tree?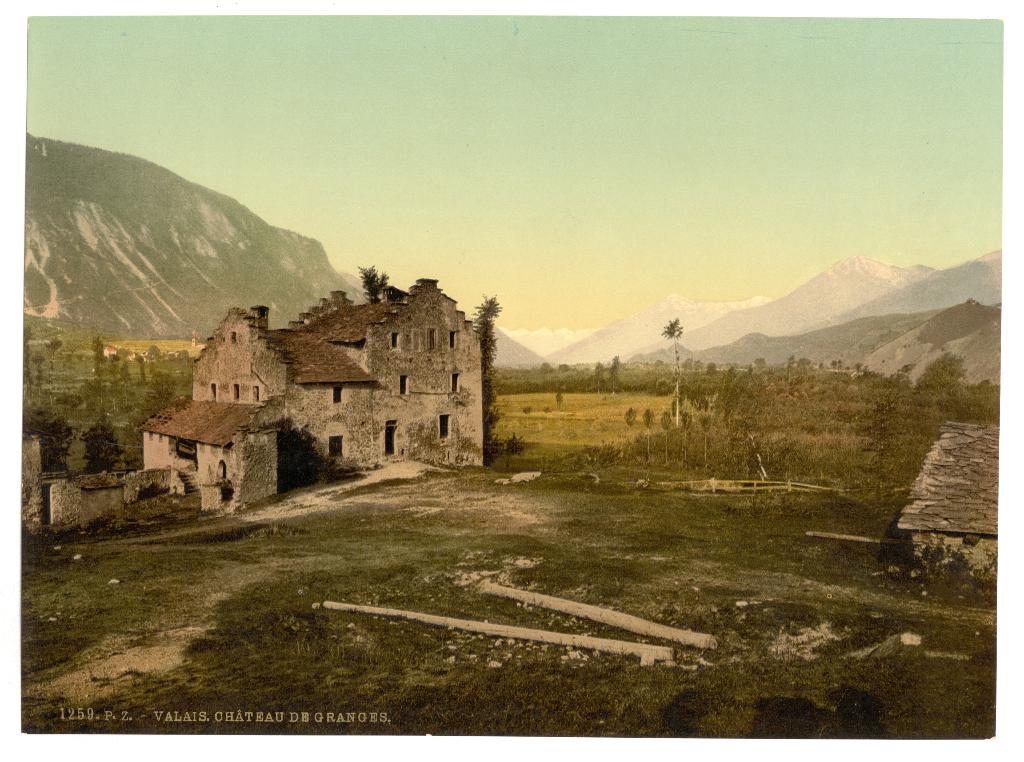
bbox=(554, 361, 572, 372)
